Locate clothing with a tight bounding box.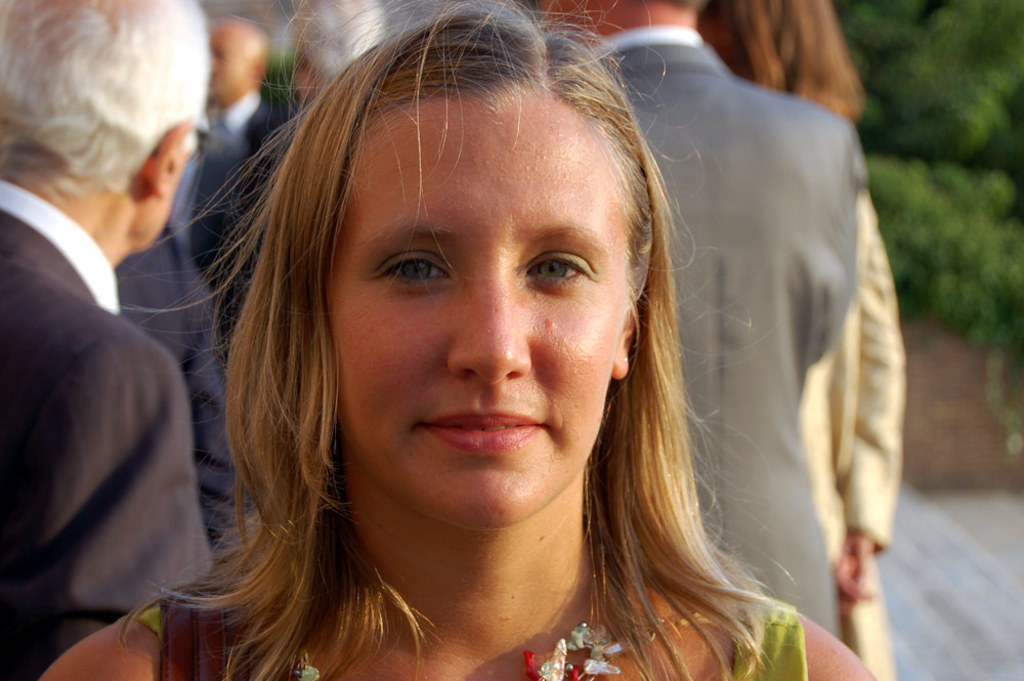
[left=0, top=79, right=190, bottom=668].
